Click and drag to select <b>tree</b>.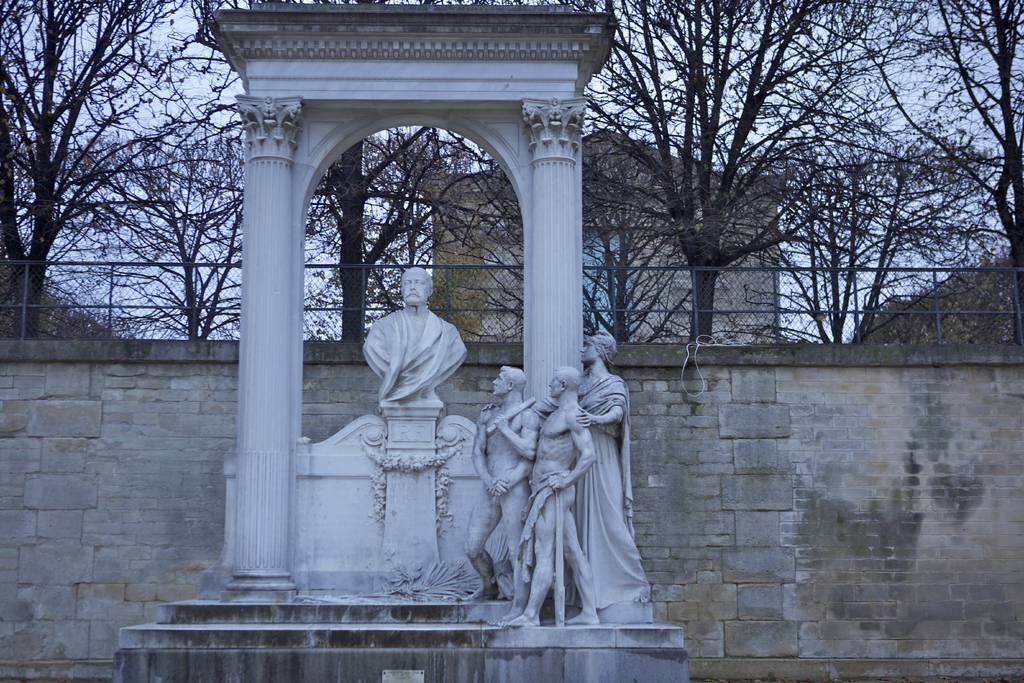
Selection: select_region(127, 131, 246, 331).
